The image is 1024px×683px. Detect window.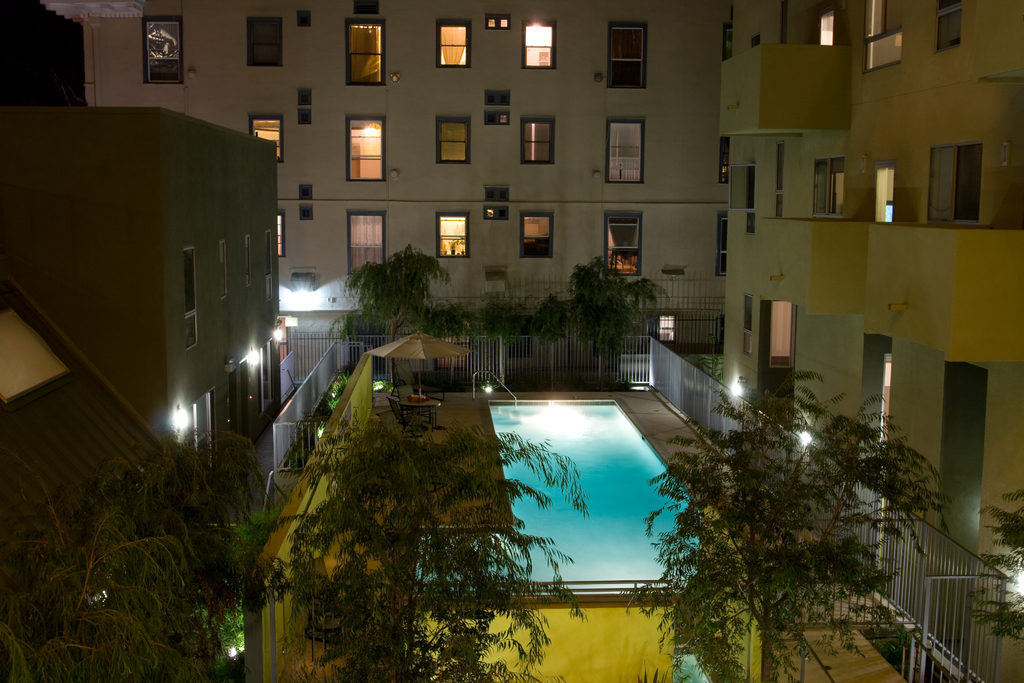
Detection: left=348, top=117, right=387, bottom=184.
